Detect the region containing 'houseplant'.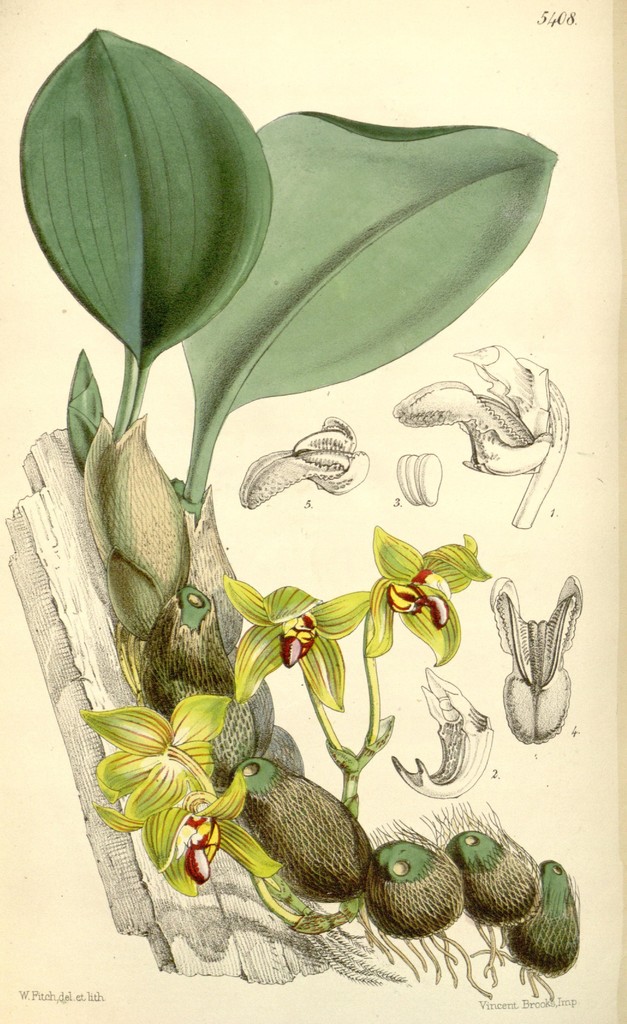
<bbox>15, 16, 588, 1006</bbox>.
